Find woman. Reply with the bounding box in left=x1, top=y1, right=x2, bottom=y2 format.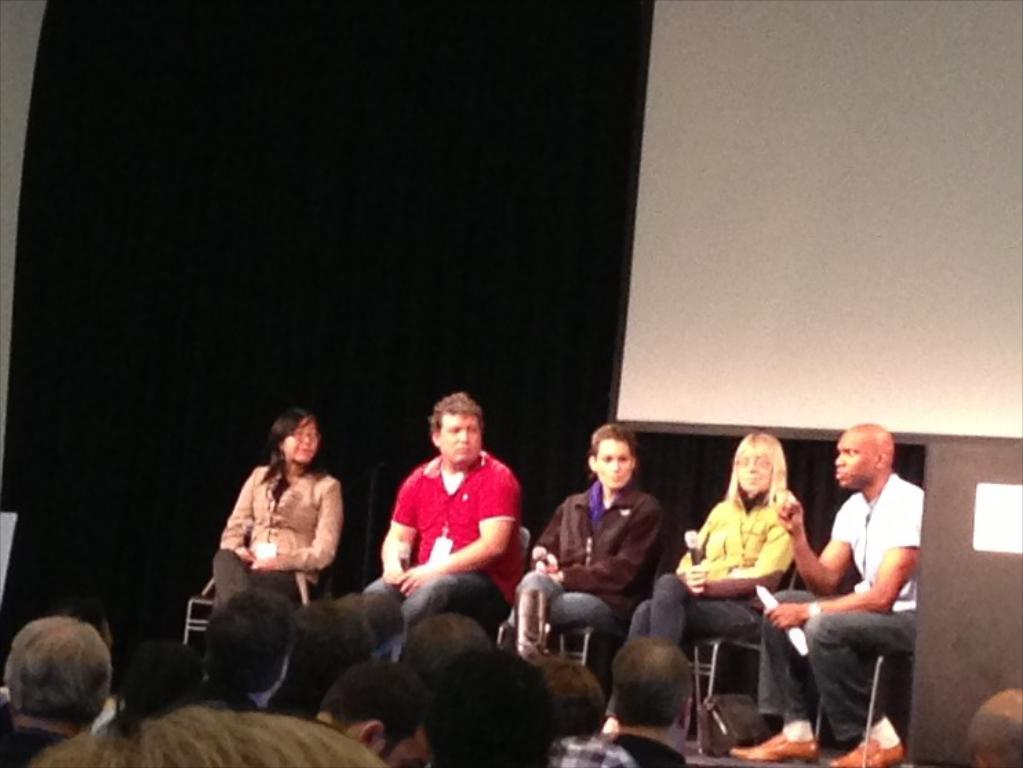
left=598, top=433, right=801, bottom=738.
